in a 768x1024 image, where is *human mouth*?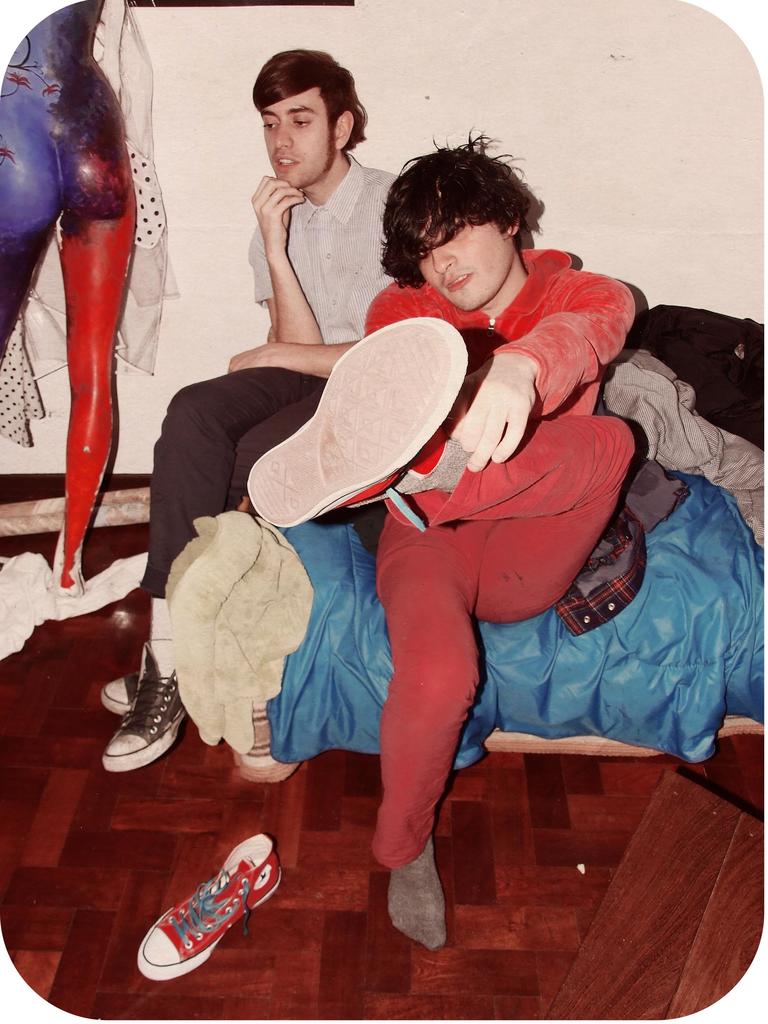
(left=269, top=151, right=303, bottom=170).
